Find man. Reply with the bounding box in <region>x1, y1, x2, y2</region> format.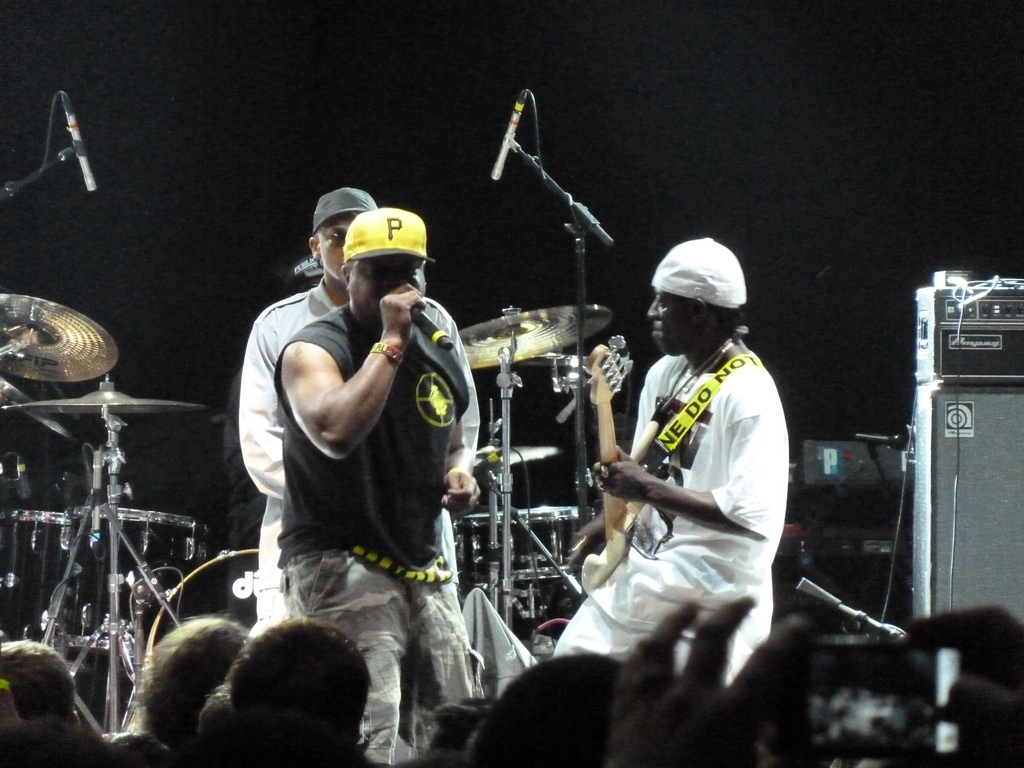
<region>549, 237, 790, 689</region>.
